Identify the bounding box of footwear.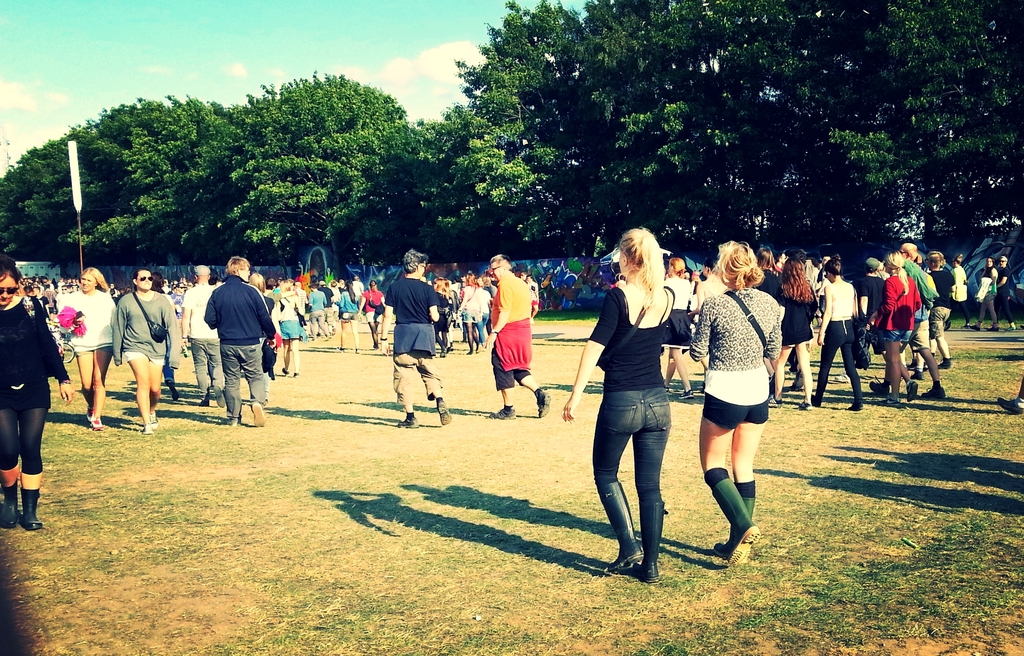
[x1=906, y1=383, x2=920, y2=406].
